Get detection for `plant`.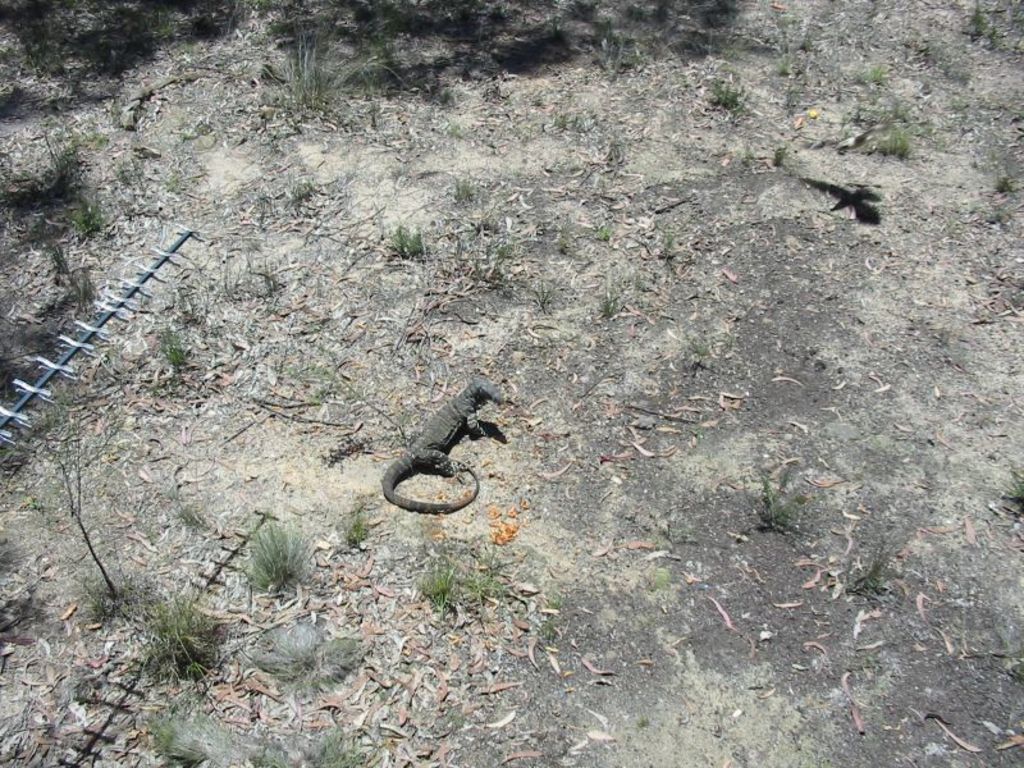
Detection: 543, 14, 563, 40.
